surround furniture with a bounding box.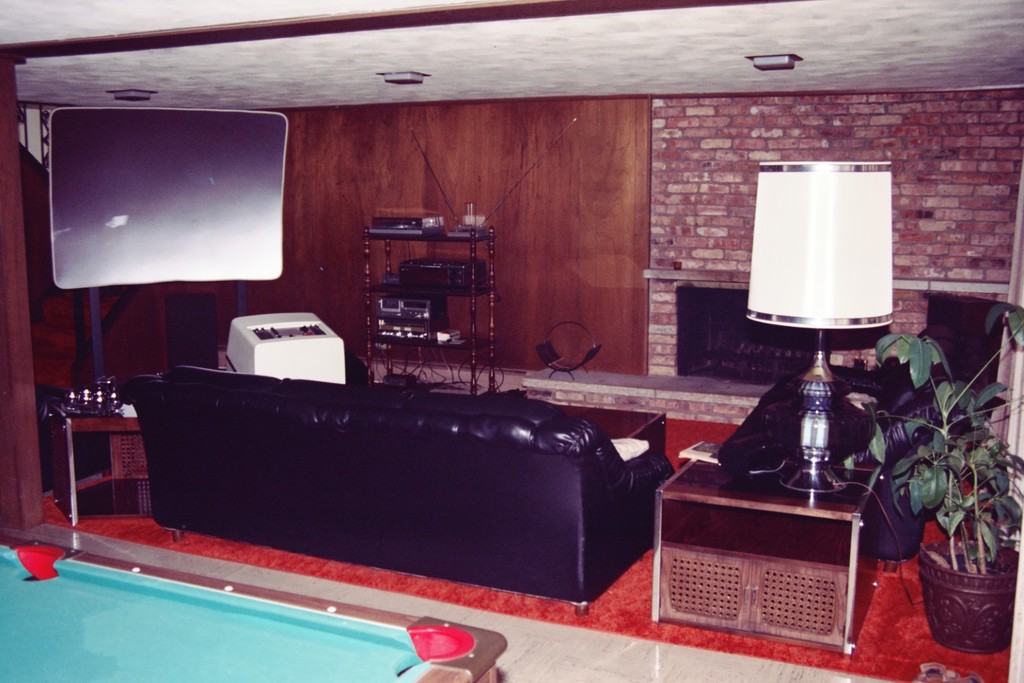
x1=717 y1=326 x2=955 y2=561.
